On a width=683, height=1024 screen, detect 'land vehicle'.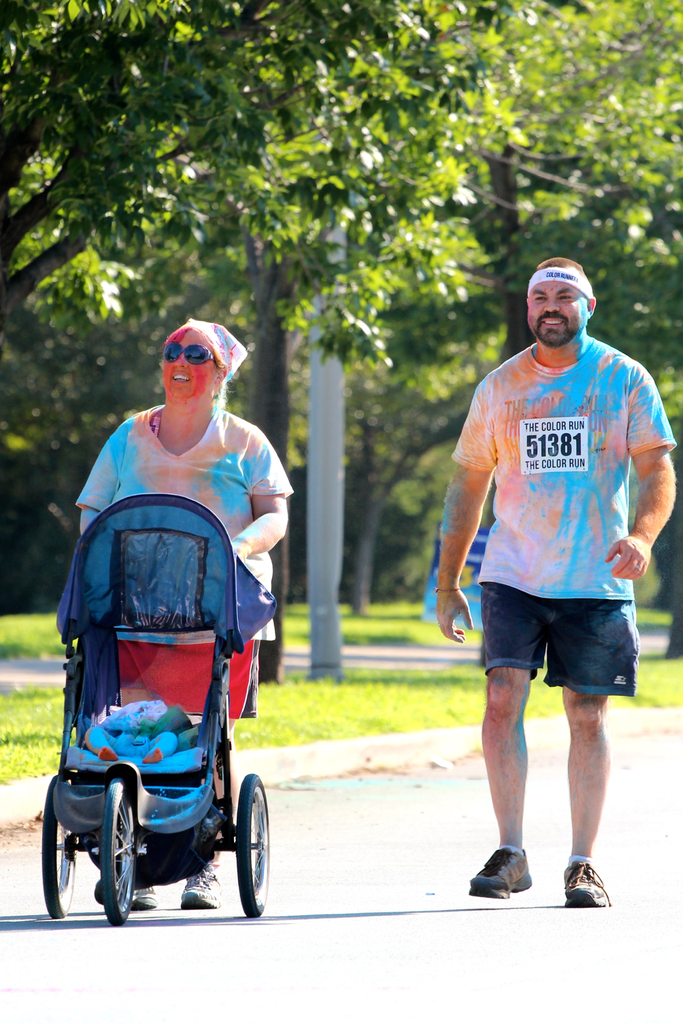
box=[42, 484, 289, 941].
